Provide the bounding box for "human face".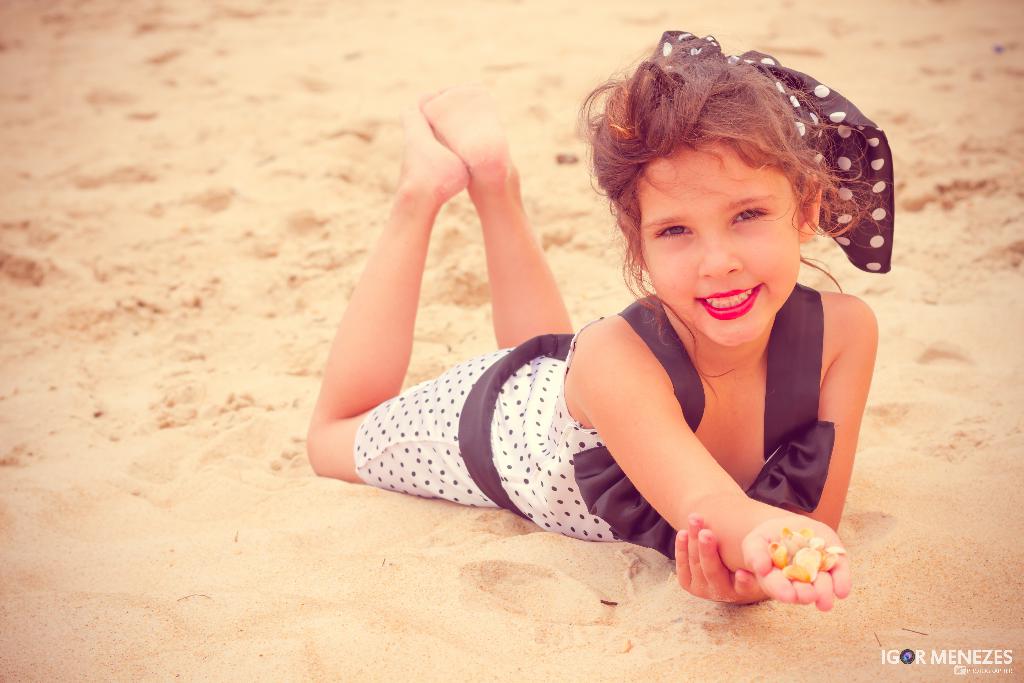
region(630, 130, 799, 343).
